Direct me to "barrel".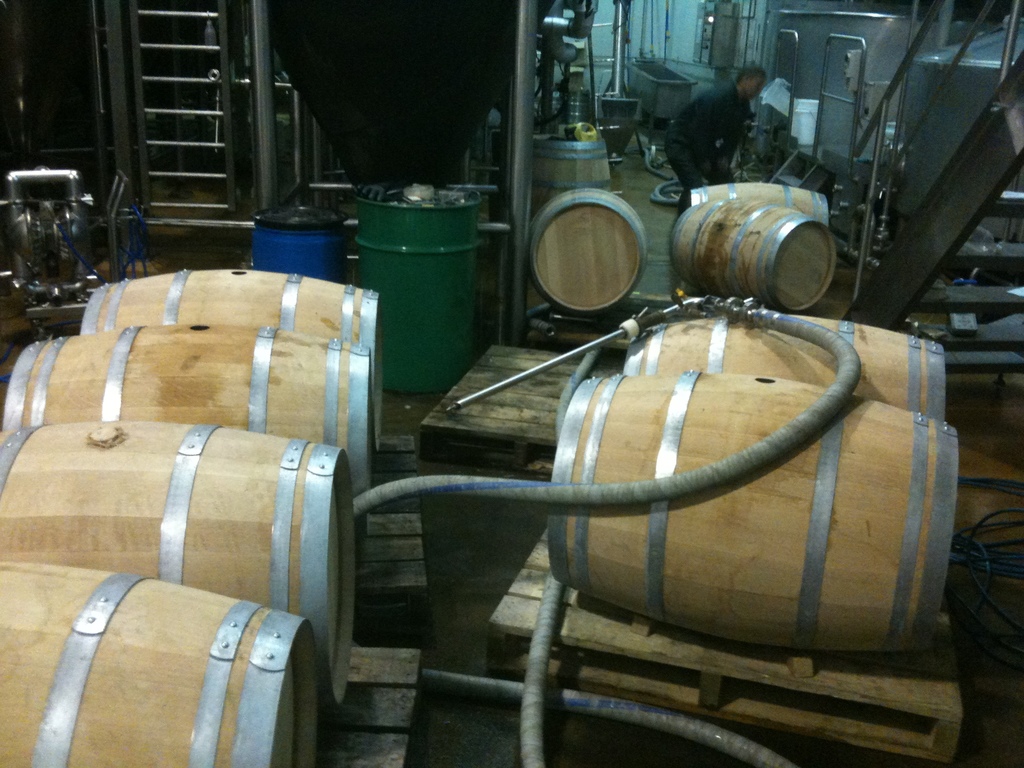
Direction: bbox=[0, 563, 319, 767].
